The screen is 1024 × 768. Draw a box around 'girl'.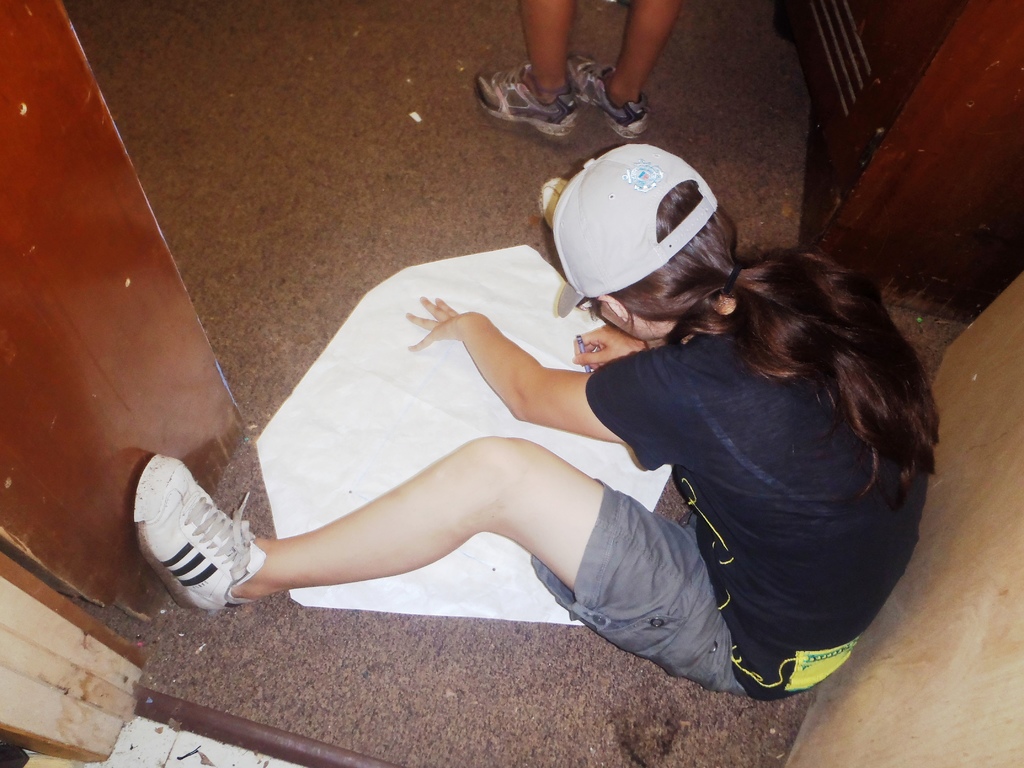
select_region(137, 144, 941, 705).
